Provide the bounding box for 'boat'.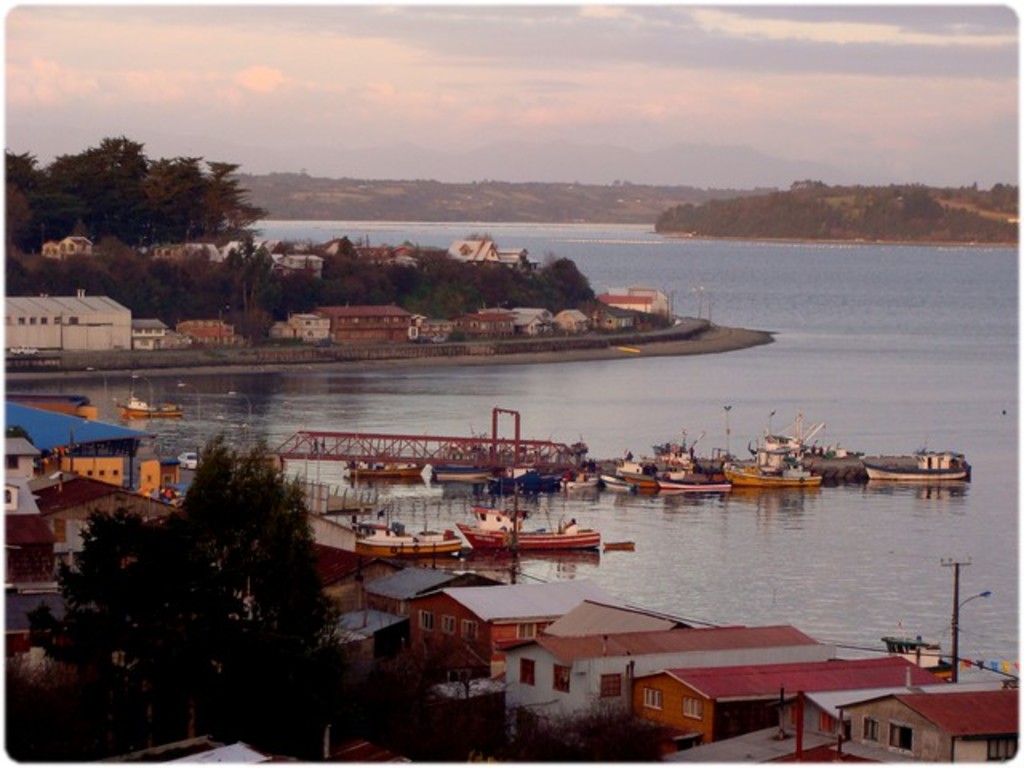
<bbox>621, 456, 658, 491</bbox>.
